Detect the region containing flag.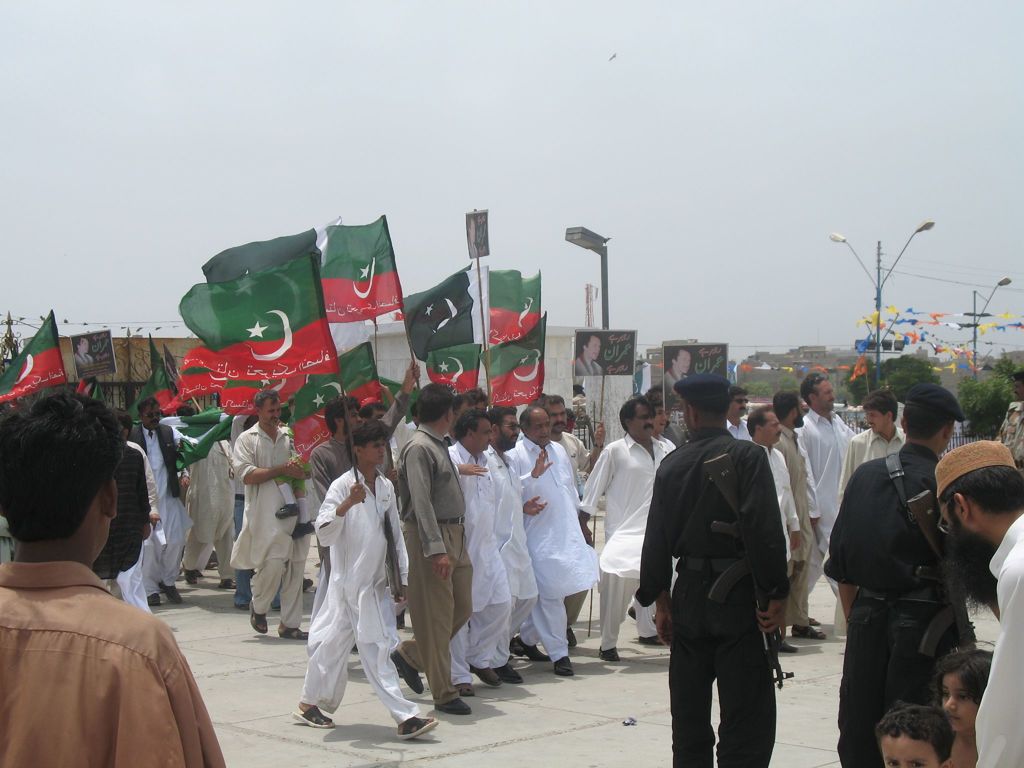
detection(173, 254, 339, 373).
